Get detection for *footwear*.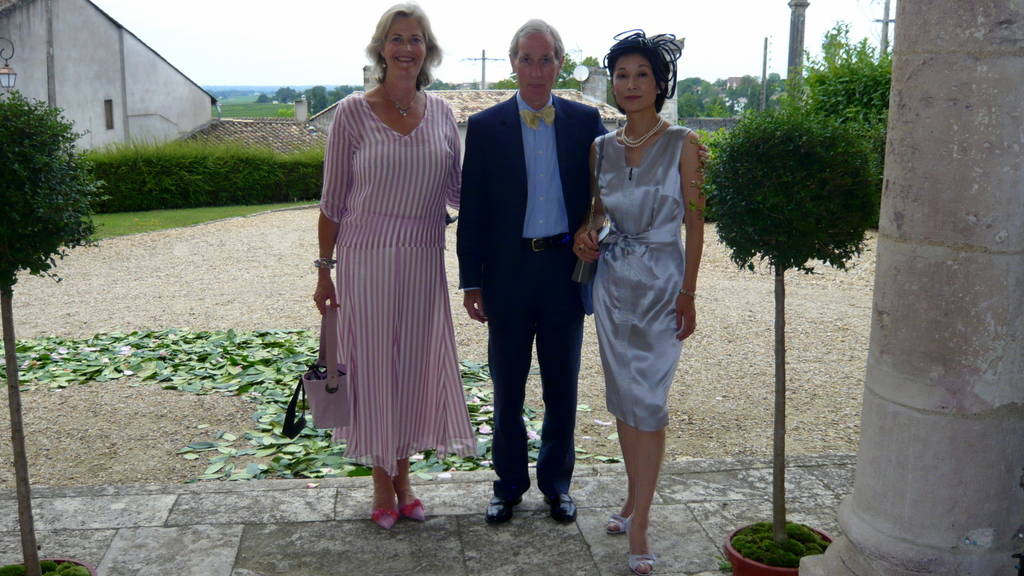
Detection: (371, 511, 397, 529).
